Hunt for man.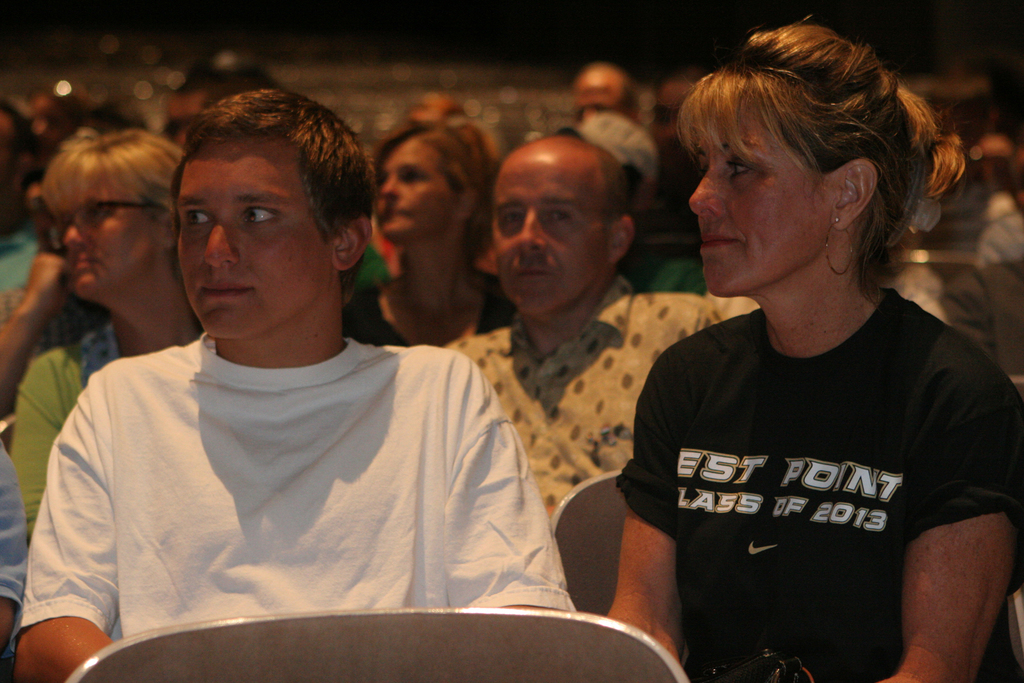
Hunted down at [x1=972, y1=136, x2=1018, y2=218].
